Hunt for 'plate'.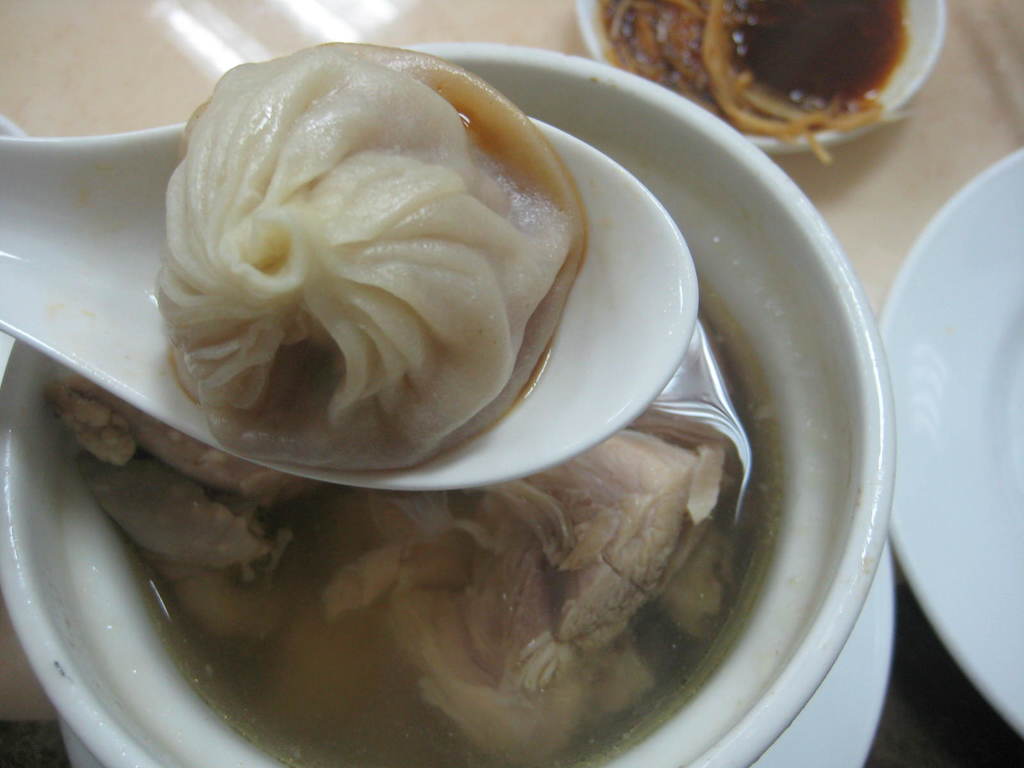
Hunted down at rect(879, 147, 1023, 737).
